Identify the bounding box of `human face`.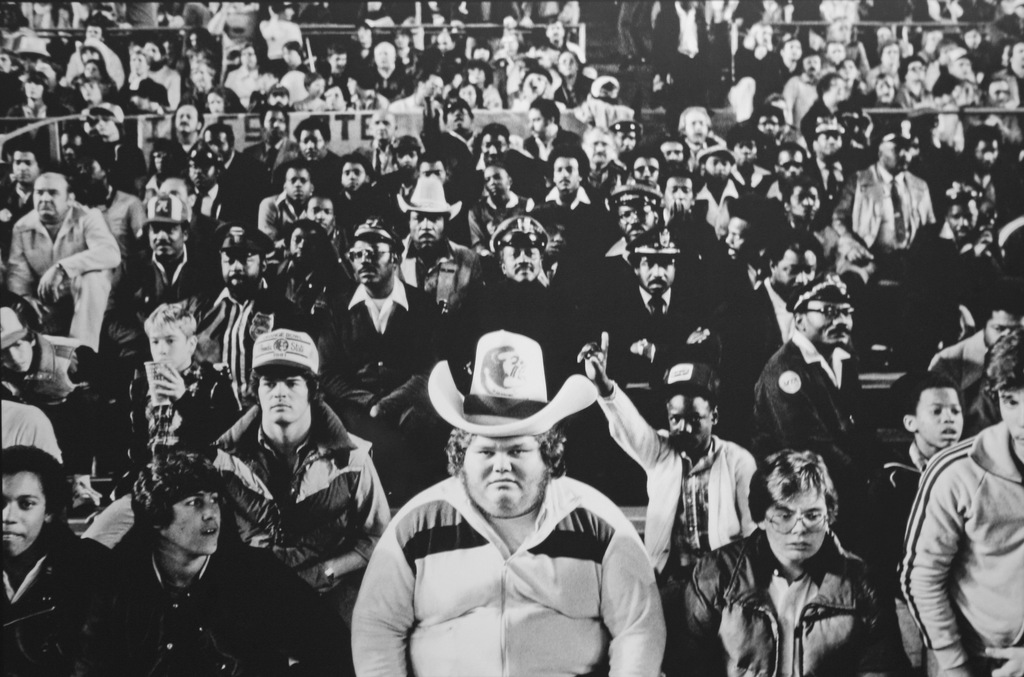
{"x1": 143, "y1": 324, "x2": 189, "y2": 369}.
